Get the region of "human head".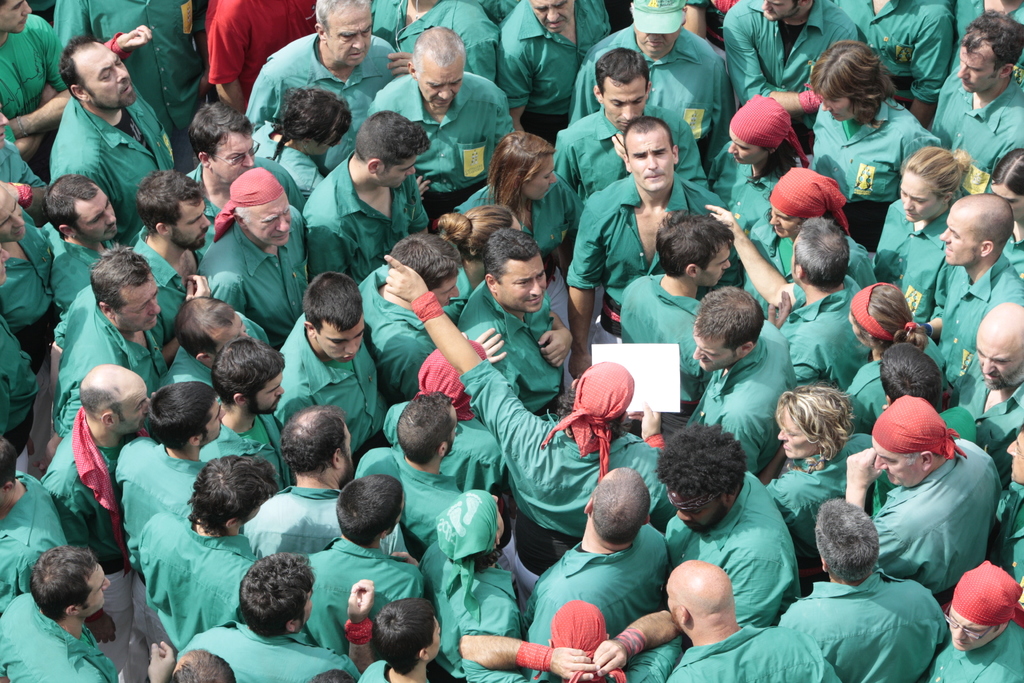
x1=43, y1=176, x2=122, y2=241.
